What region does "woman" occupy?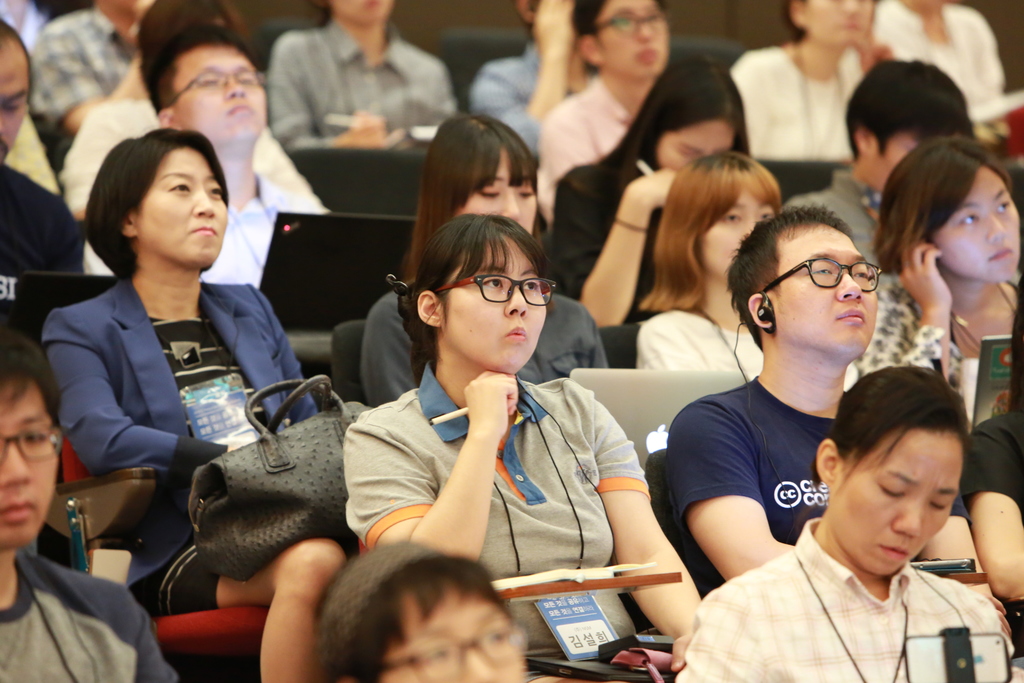
x1=850 y1=136 x2=1023 y2=387.
